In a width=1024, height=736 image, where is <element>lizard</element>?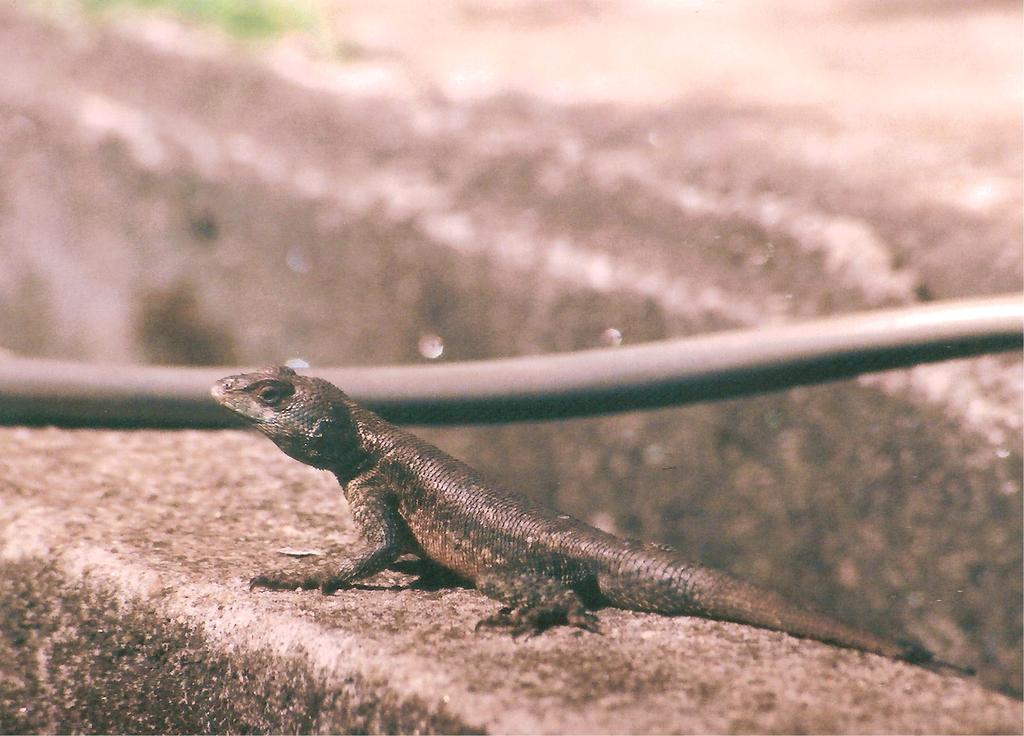
(x1=209, y1=369, x2=970, y2=671).
